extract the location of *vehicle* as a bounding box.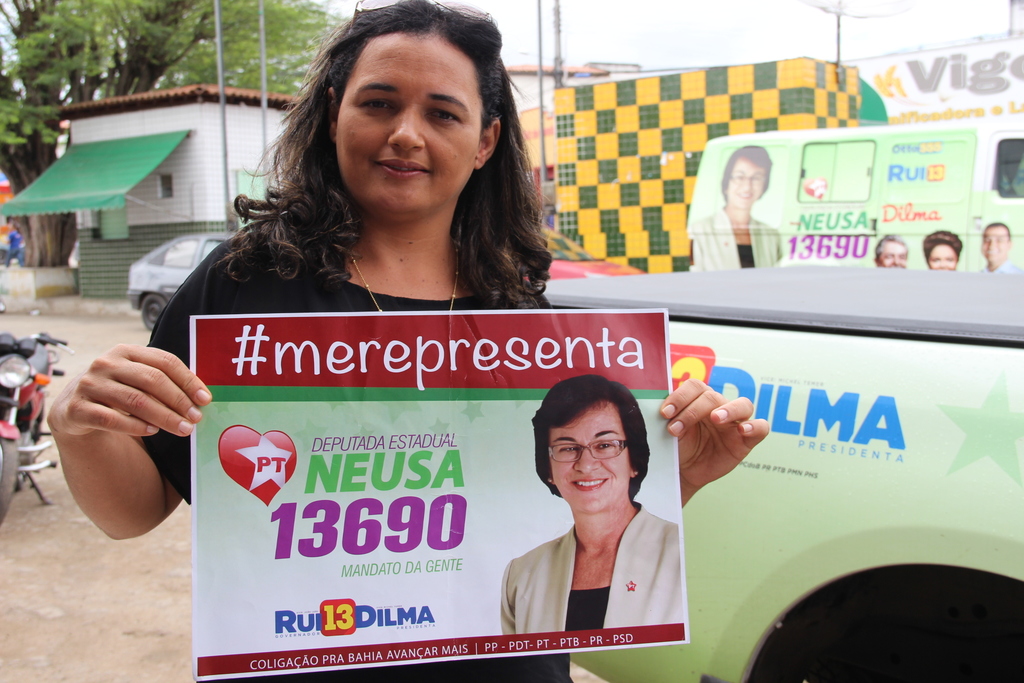
690 119 1023 272.
